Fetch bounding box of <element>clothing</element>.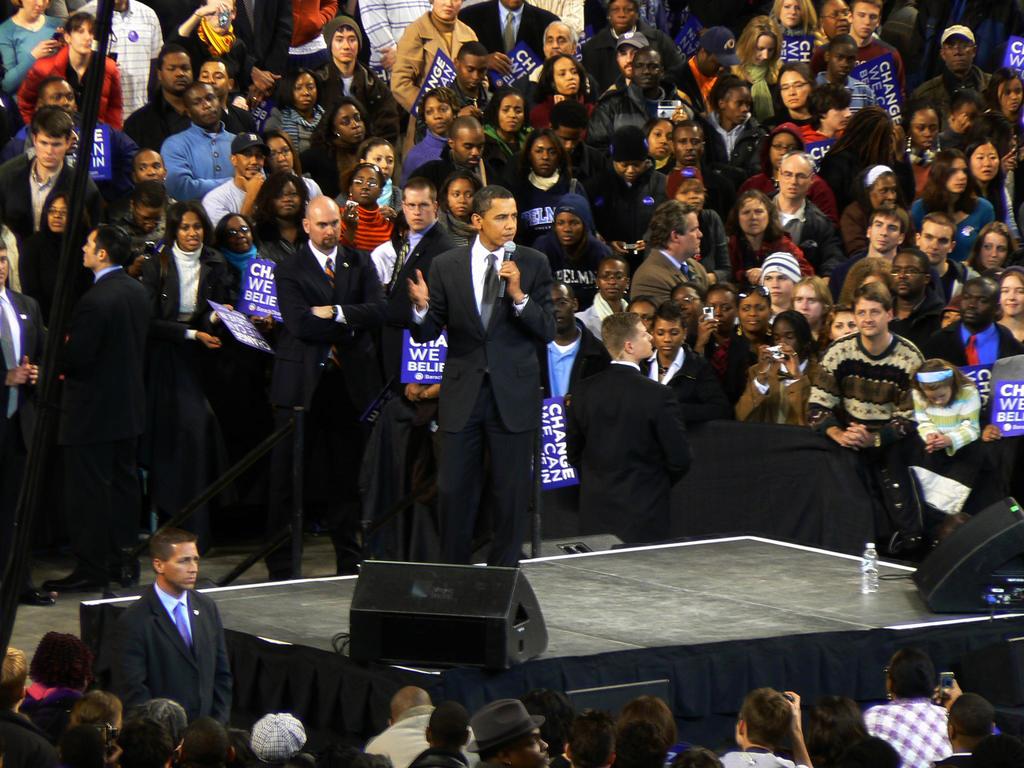
Bbox: bbox=(340, 201, 397, 255).
